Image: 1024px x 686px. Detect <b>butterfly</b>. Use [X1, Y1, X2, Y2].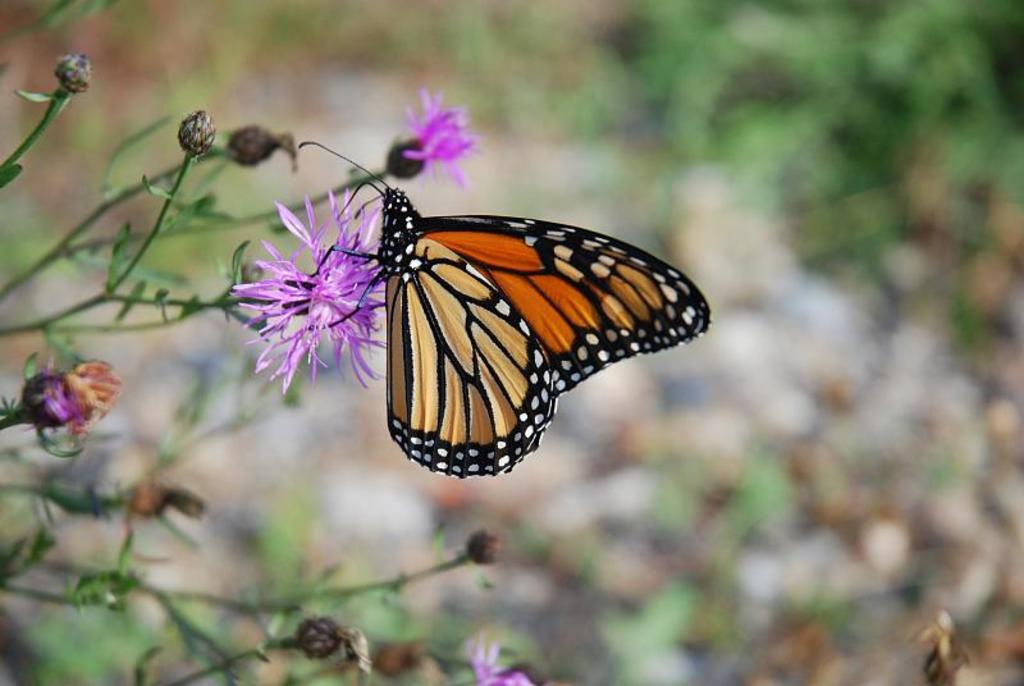
[325, 148, 704, 472].
